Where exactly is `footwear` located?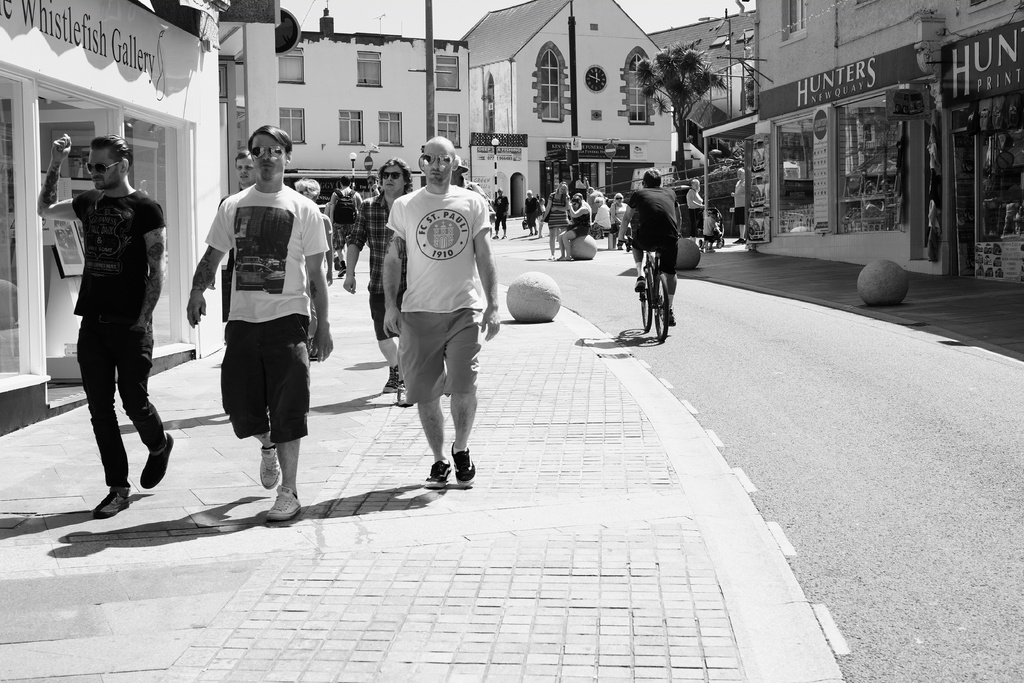
Its bounding box is 668 316 676 325.
